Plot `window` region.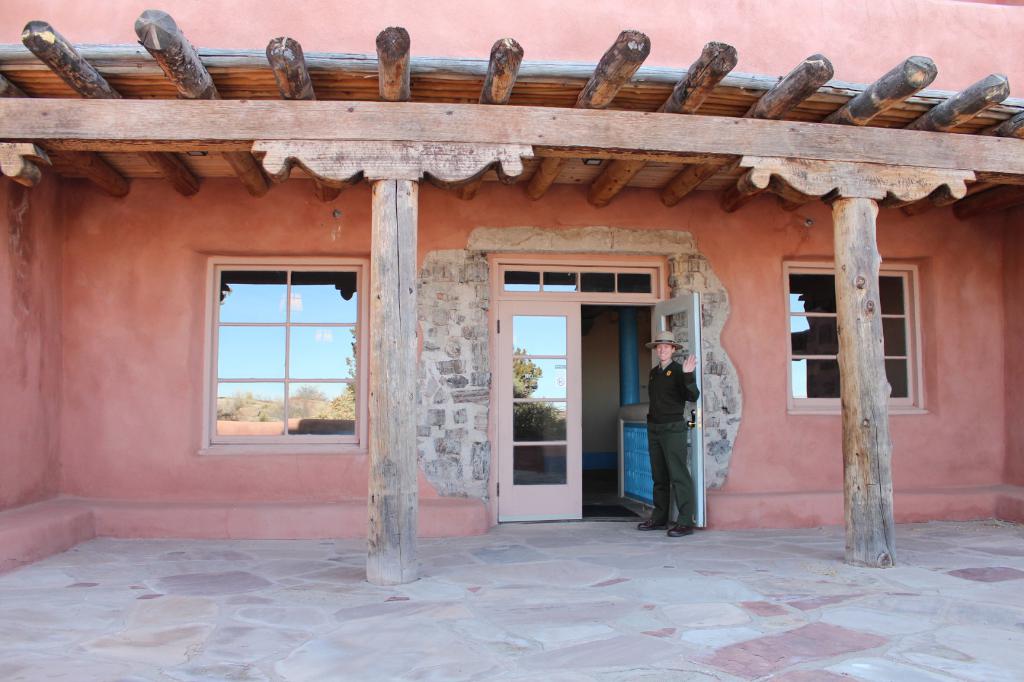
Plotted at rect(787, 258, 914, 413).
